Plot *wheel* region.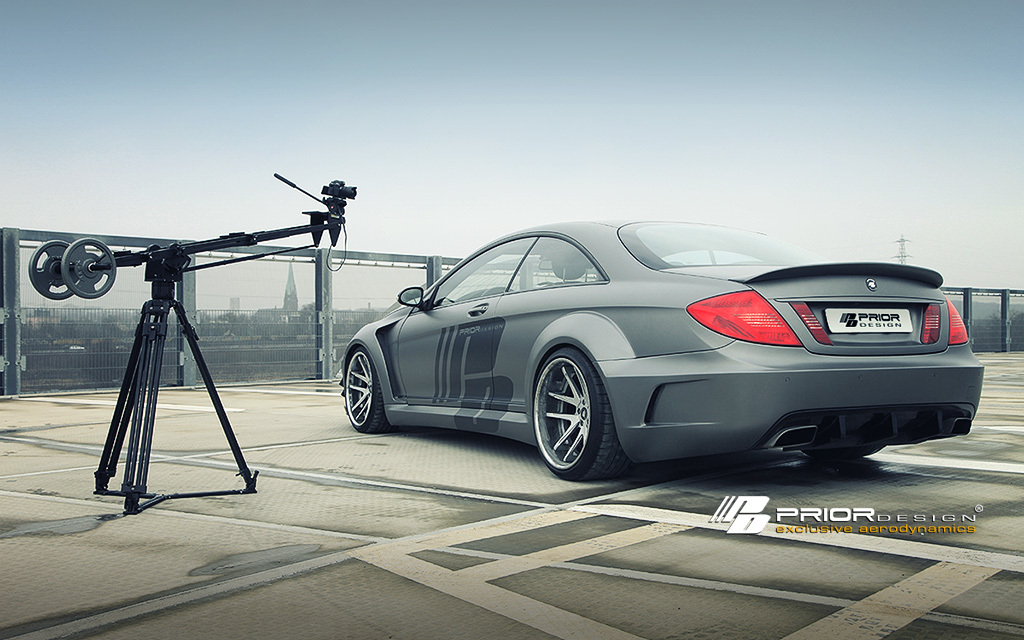
Plotted at bbox=[27, 239, 79, 304].
